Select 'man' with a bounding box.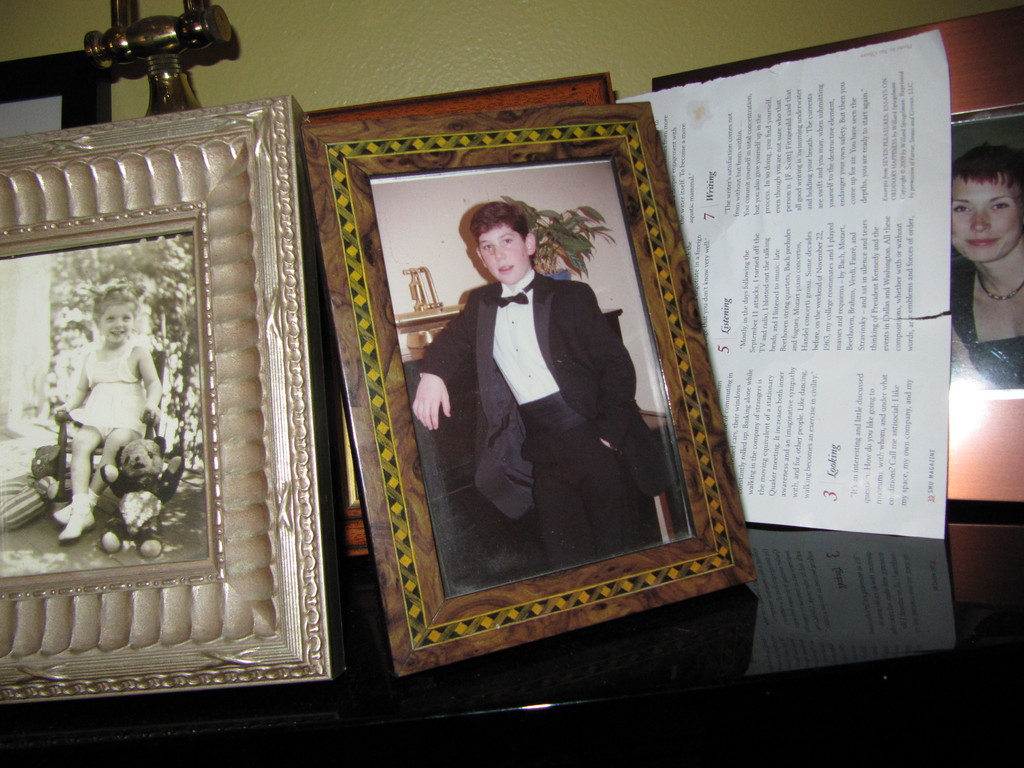
<box>403,210,661,582</box>.
